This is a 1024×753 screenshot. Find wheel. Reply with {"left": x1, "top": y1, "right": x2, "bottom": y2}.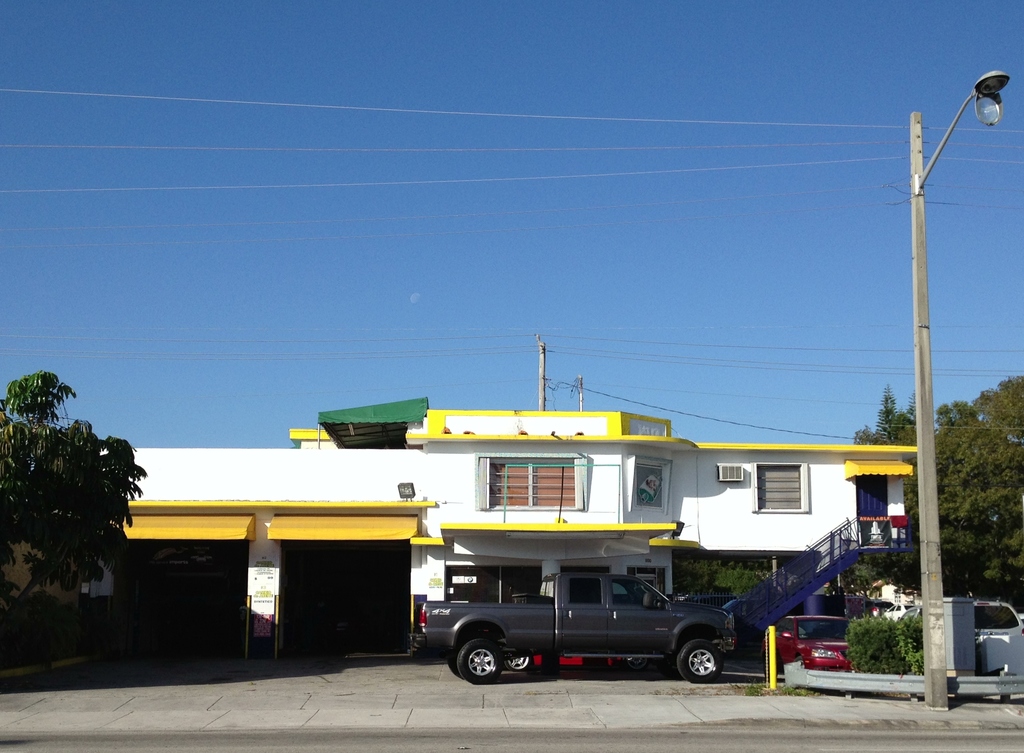
{"left": 513, "top": 654, "right": 530, "bottom": 673}.
